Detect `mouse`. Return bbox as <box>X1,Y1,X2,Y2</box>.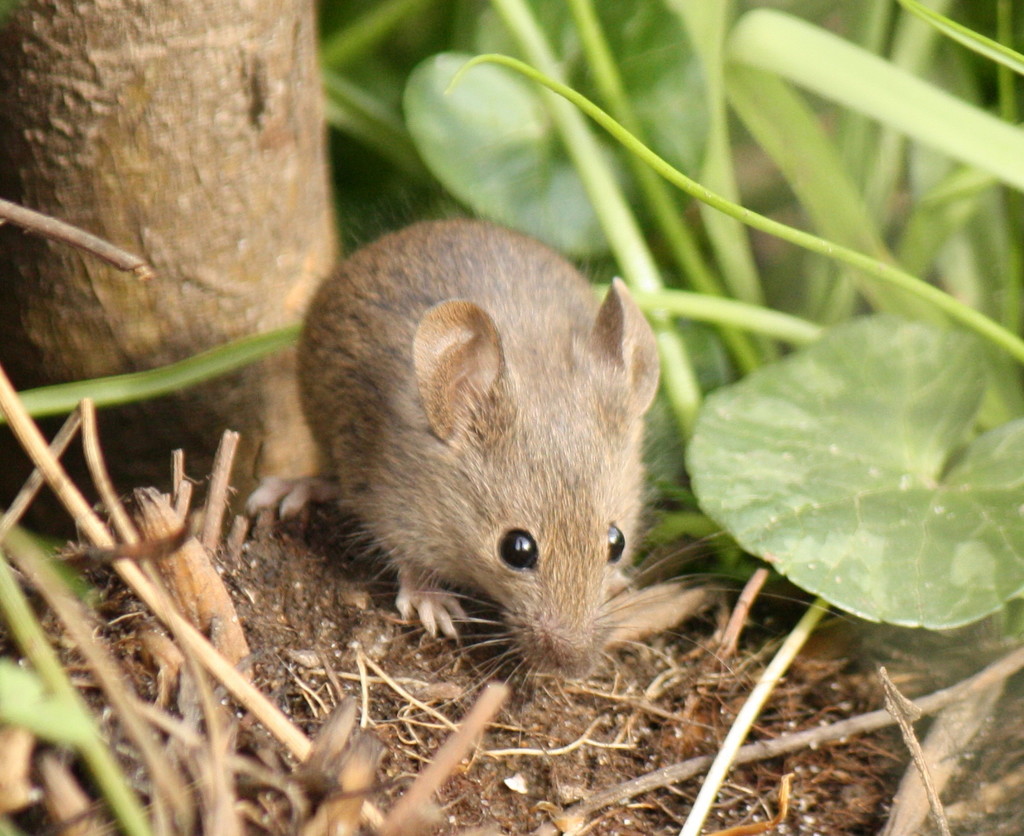
<box>239,210,801,716</box>.
